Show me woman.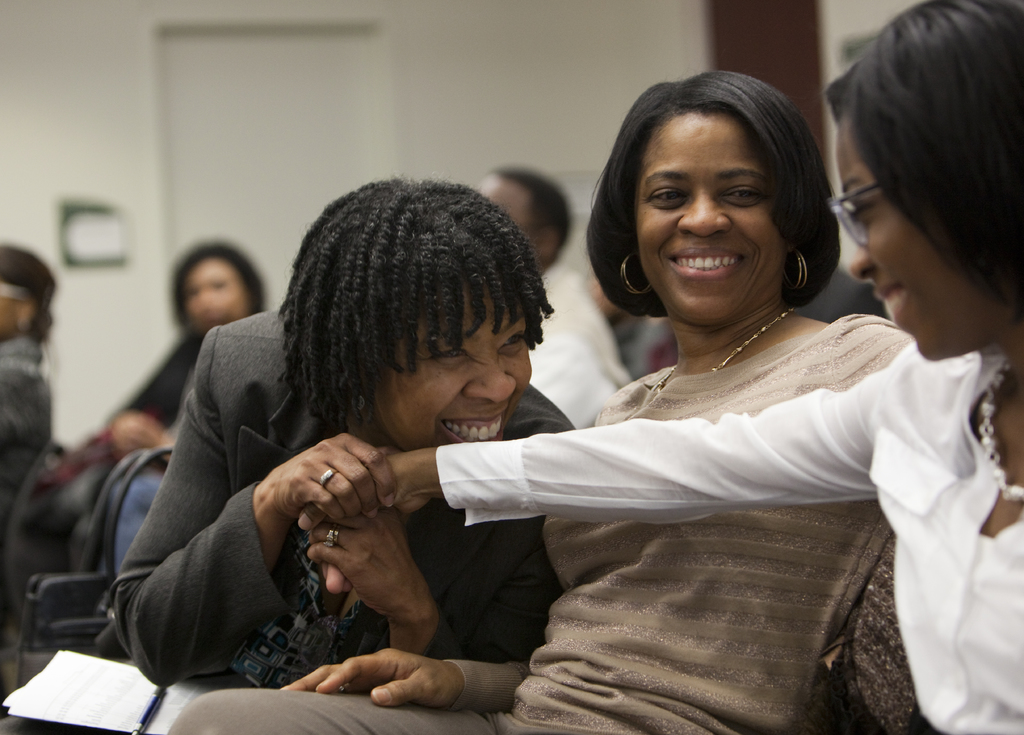
woman is here: [309,0,1023,734].
